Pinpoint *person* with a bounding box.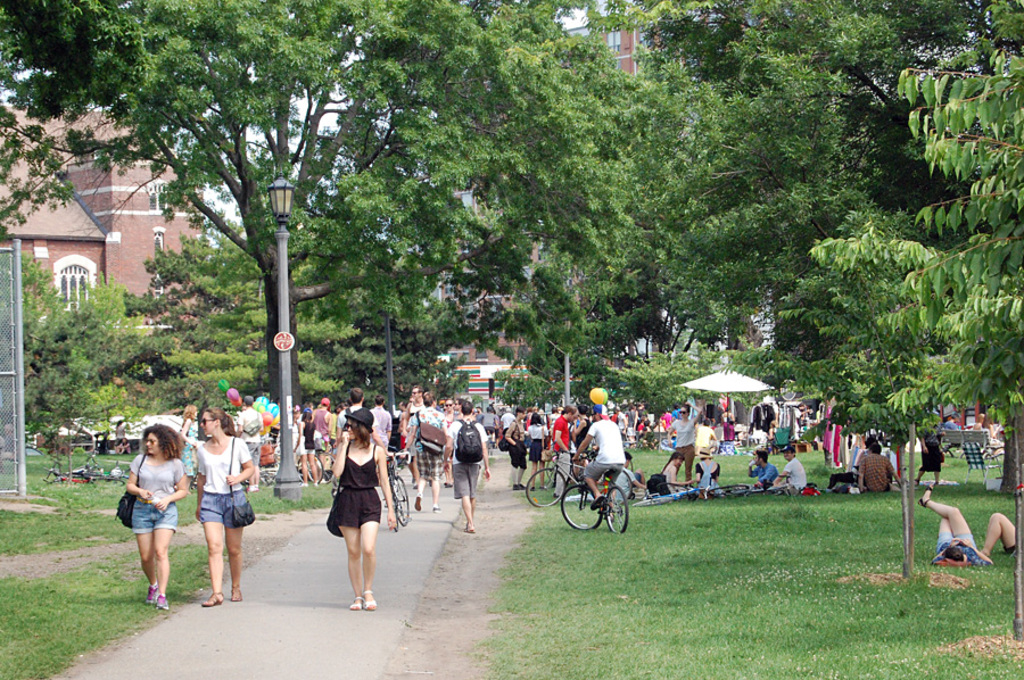
693 420 716 450.
